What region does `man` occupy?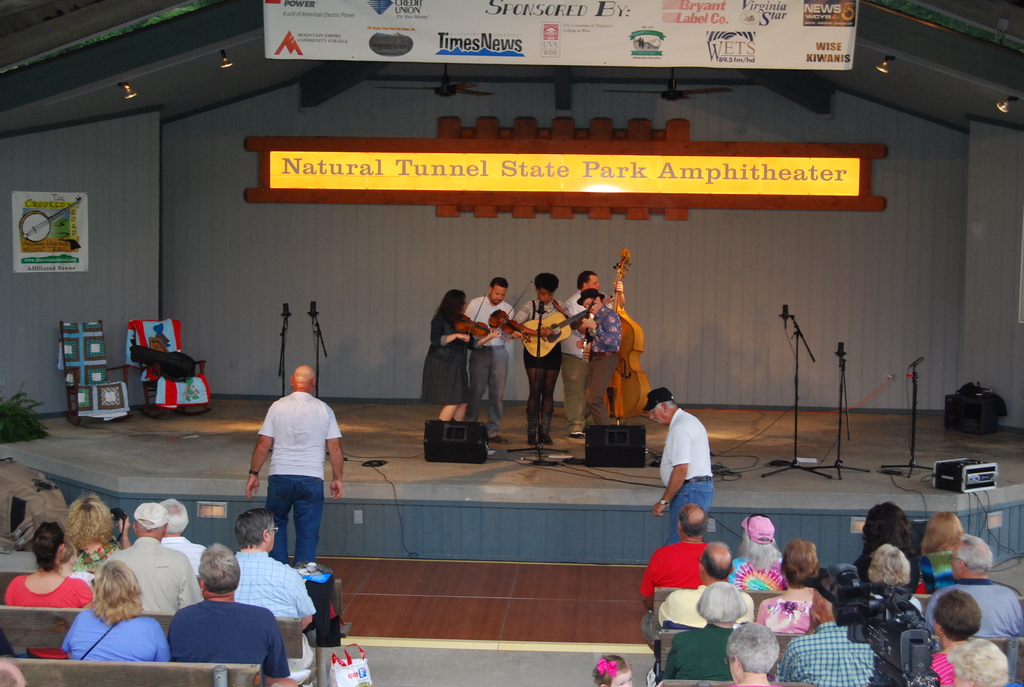
(x1=514, y1=272, x2=595, y2=445).
